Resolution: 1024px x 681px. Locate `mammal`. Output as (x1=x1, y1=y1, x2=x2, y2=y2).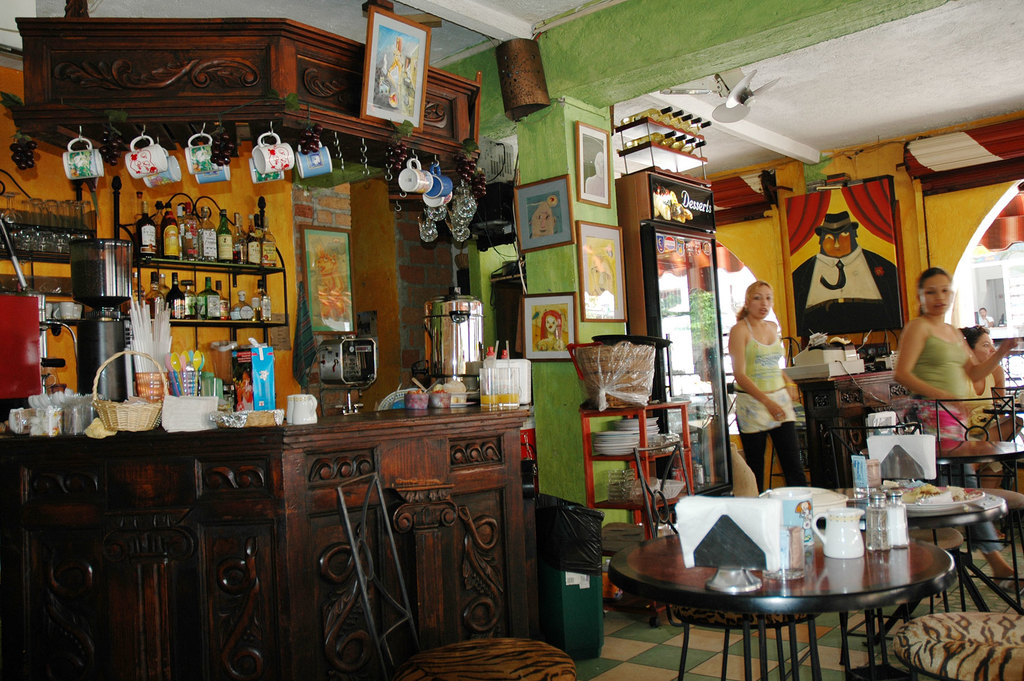
(x1=733, y1=286, x2=816, y2=479).
